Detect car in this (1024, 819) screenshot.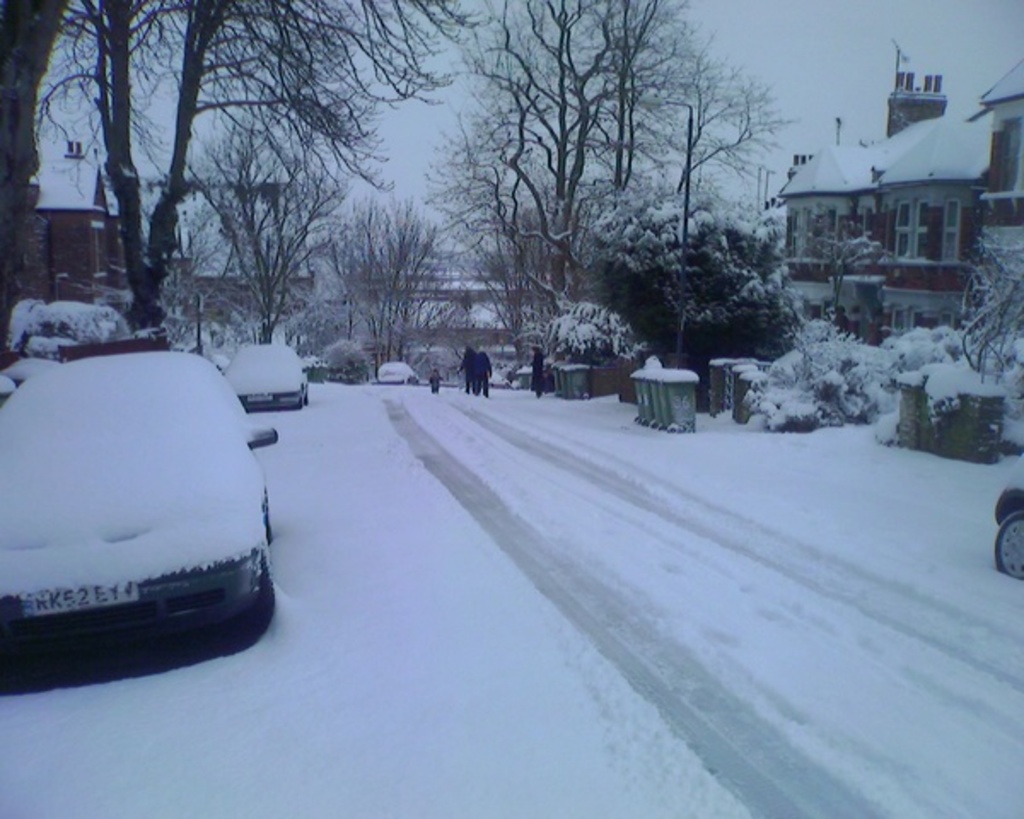
Detection: (left=14, top=321, right=282, bottom=682).
